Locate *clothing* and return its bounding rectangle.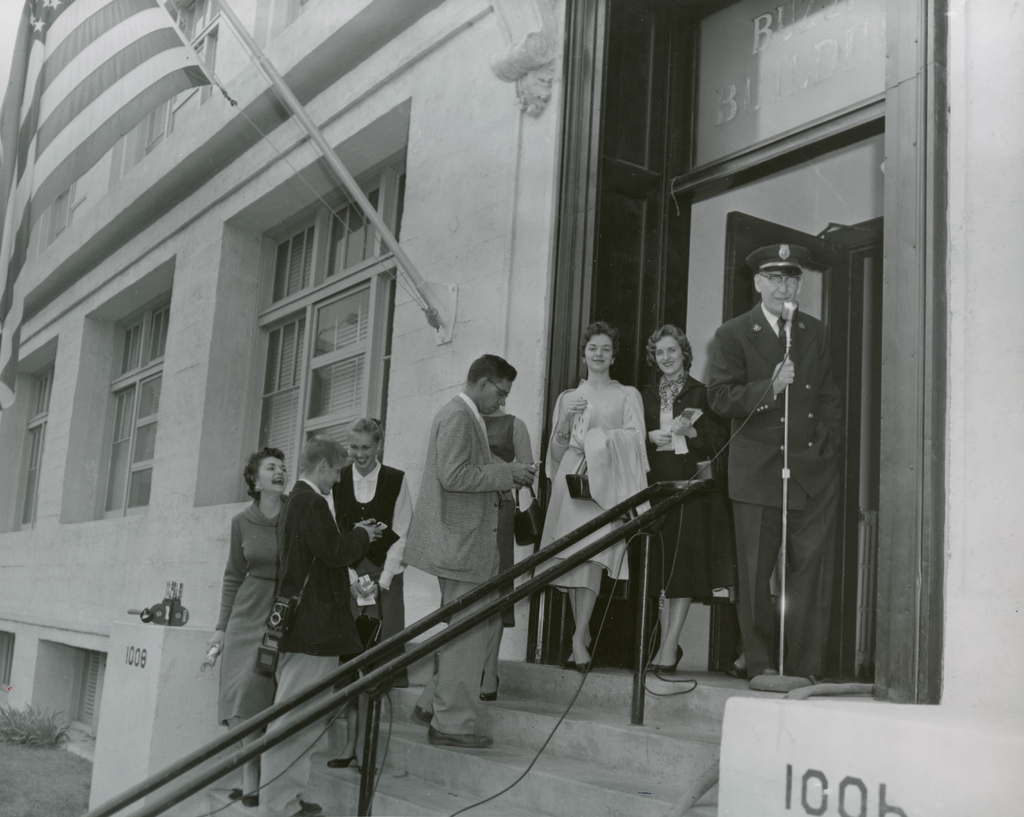
box=[269, 479, 369, 816].
